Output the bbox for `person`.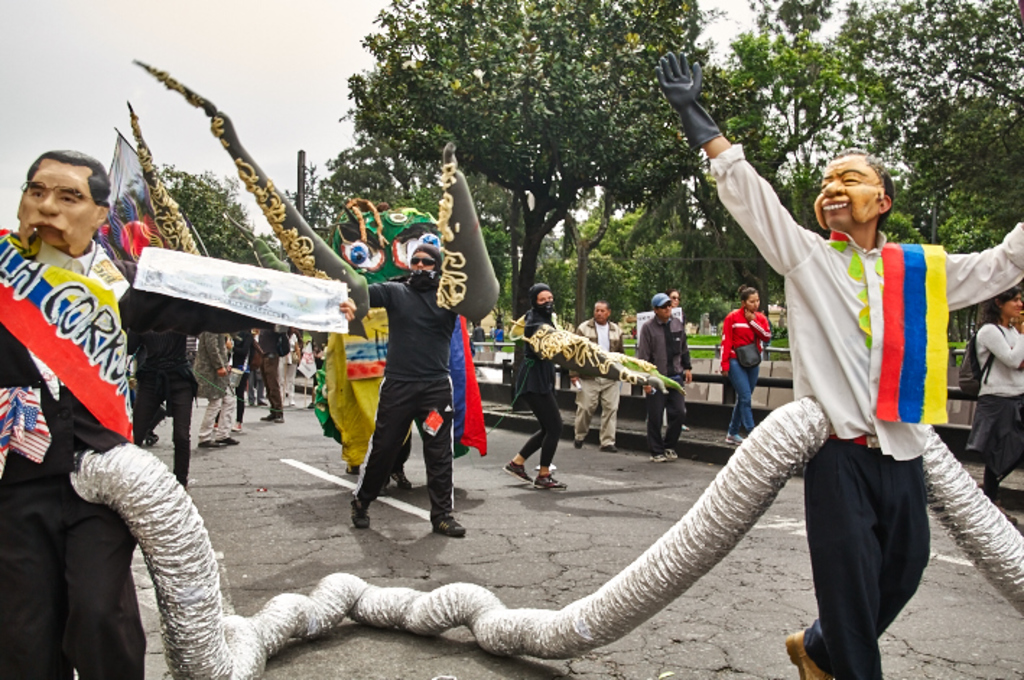
630,293,692,468.
